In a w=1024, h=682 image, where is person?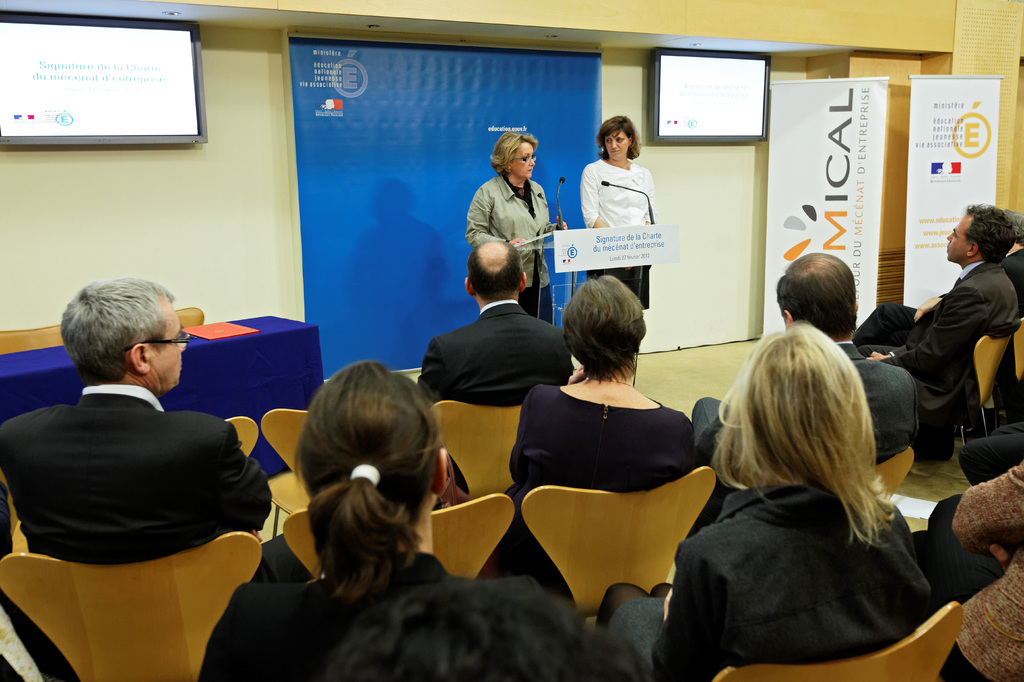
pyautogui.locateOnScreen(502, 262, 694, 594).
